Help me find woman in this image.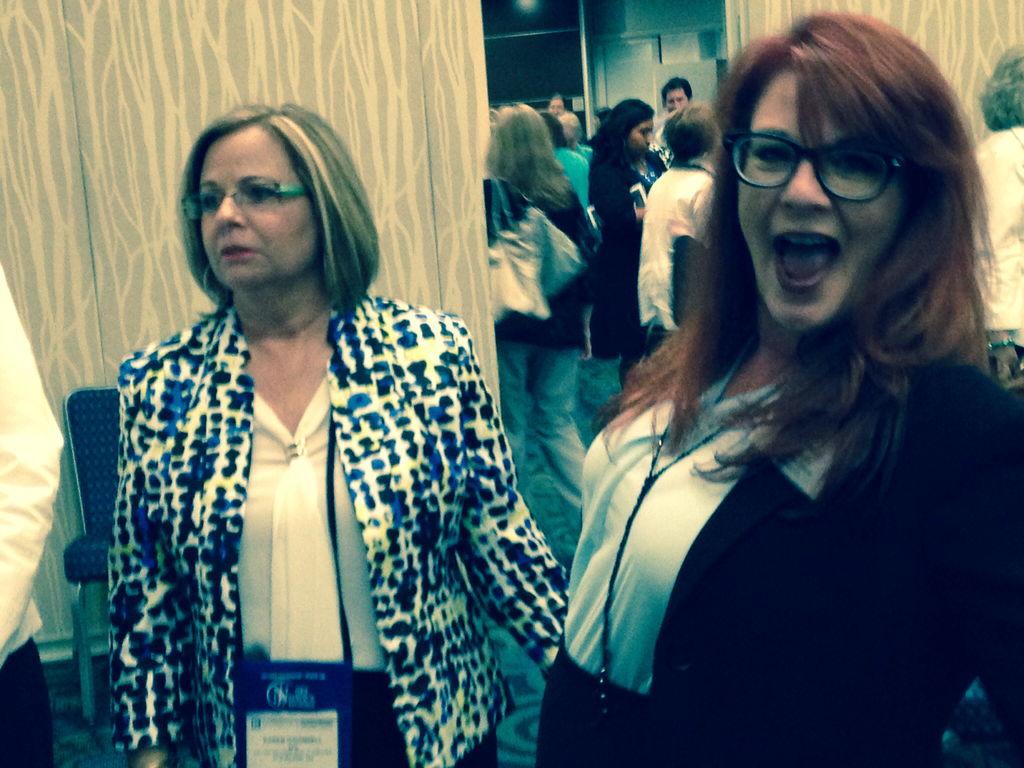
Found it: [481,102,589,568].
